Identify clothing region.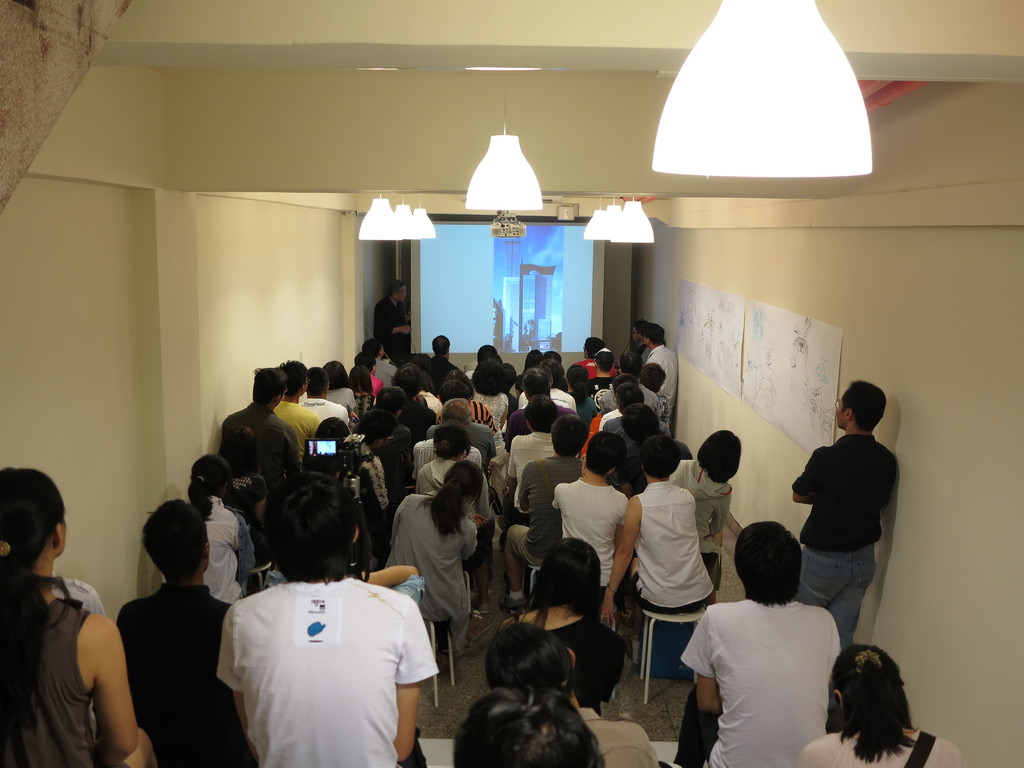
Region: {"x1": 512, "y1": 613, "x2": 623, "y2": 717}.
